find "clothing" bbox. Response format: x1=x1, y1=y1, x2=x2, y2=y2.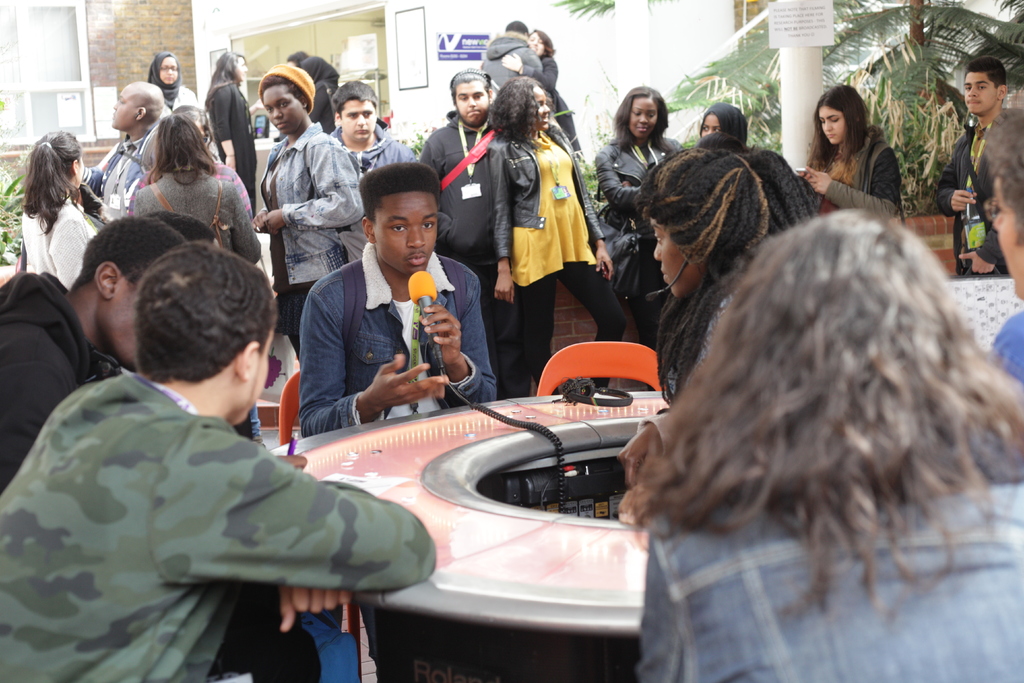
x1=0, y1=369, x2=436, y2=682.
